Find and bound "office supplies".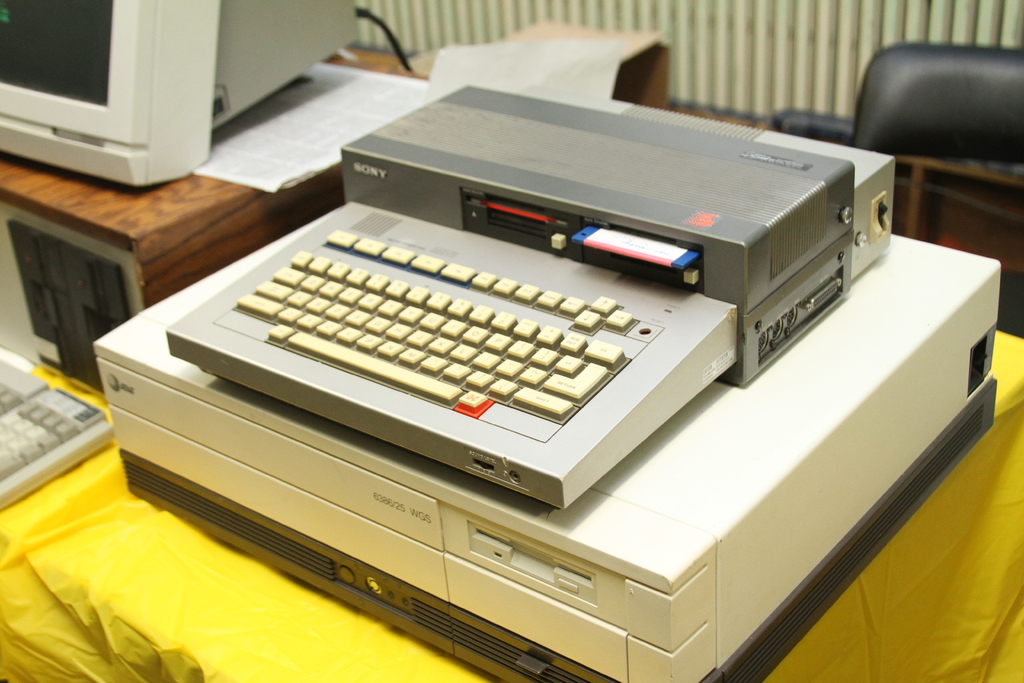
Bound: {"left": 0, "top": 438, "right": 1023, "bottom": 682}.
